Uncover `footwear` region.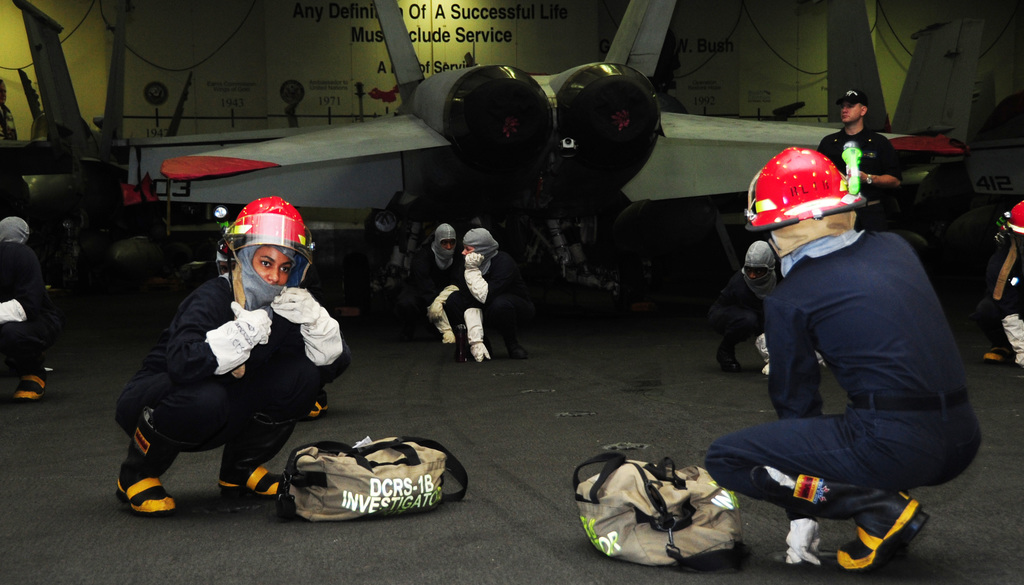
Uncovered: {"left": 453, "top": 319, "right": 476, "bottom": 364}.
